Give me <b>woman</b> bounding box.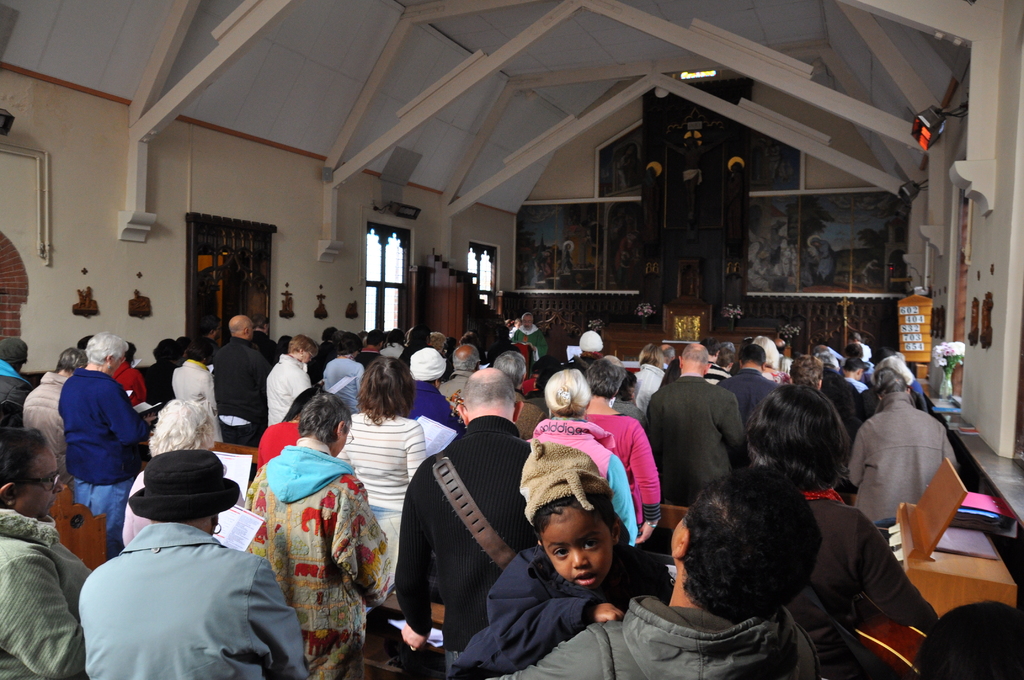
<bbox>122, 399, 212, 547</bbox>.
